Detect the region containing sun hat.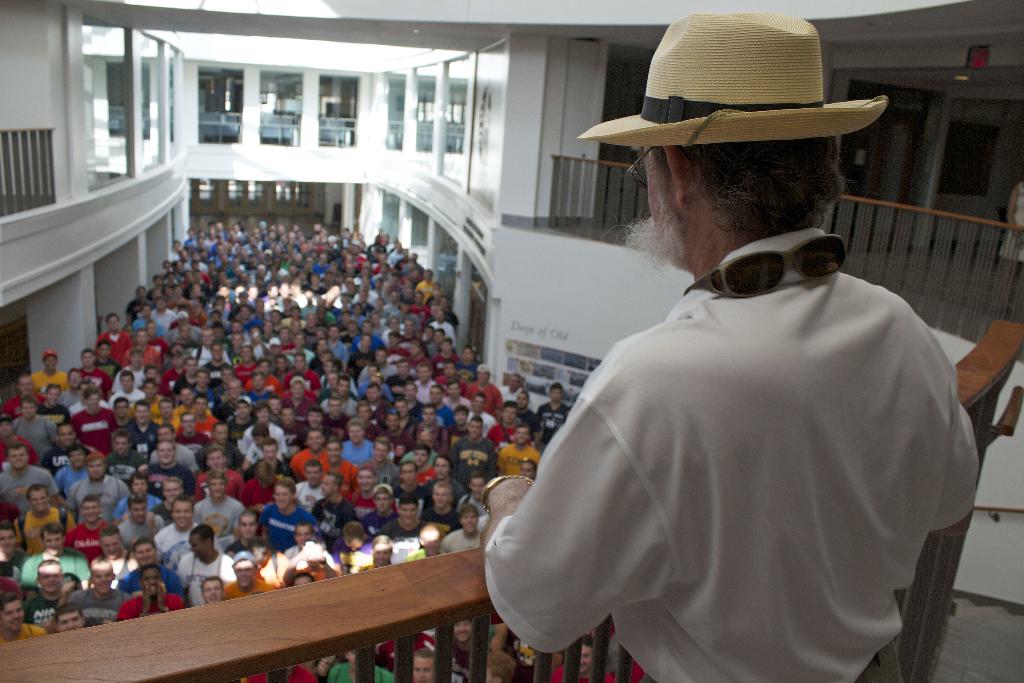
bbox=[42, 347, 61, 359].
